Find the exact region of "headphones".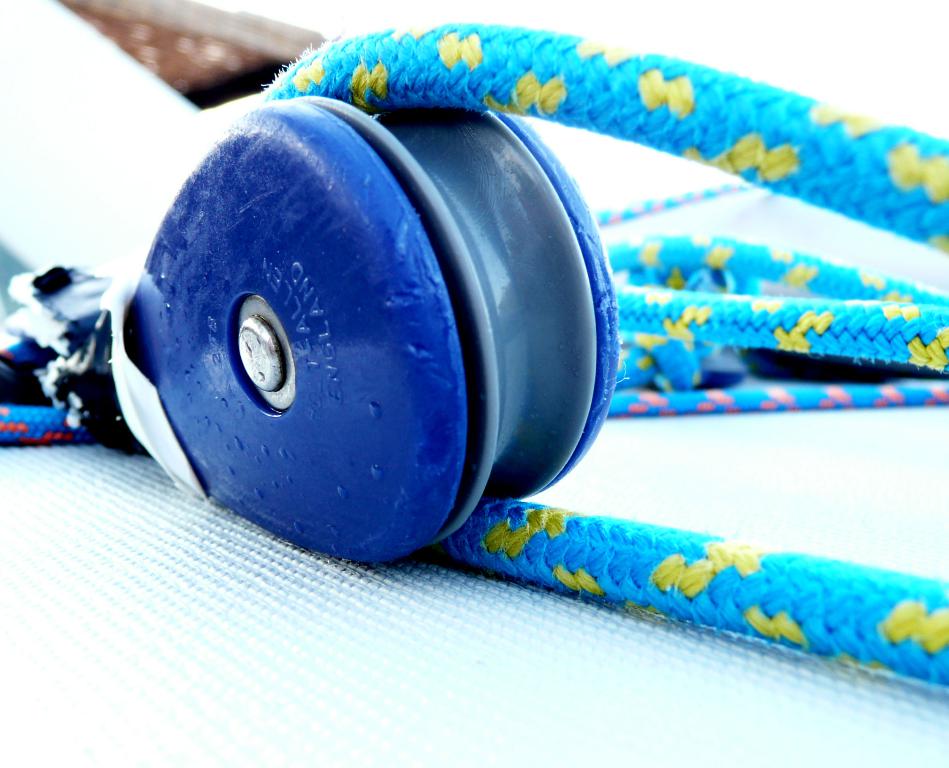
Exact region: [0,88,625,563].
